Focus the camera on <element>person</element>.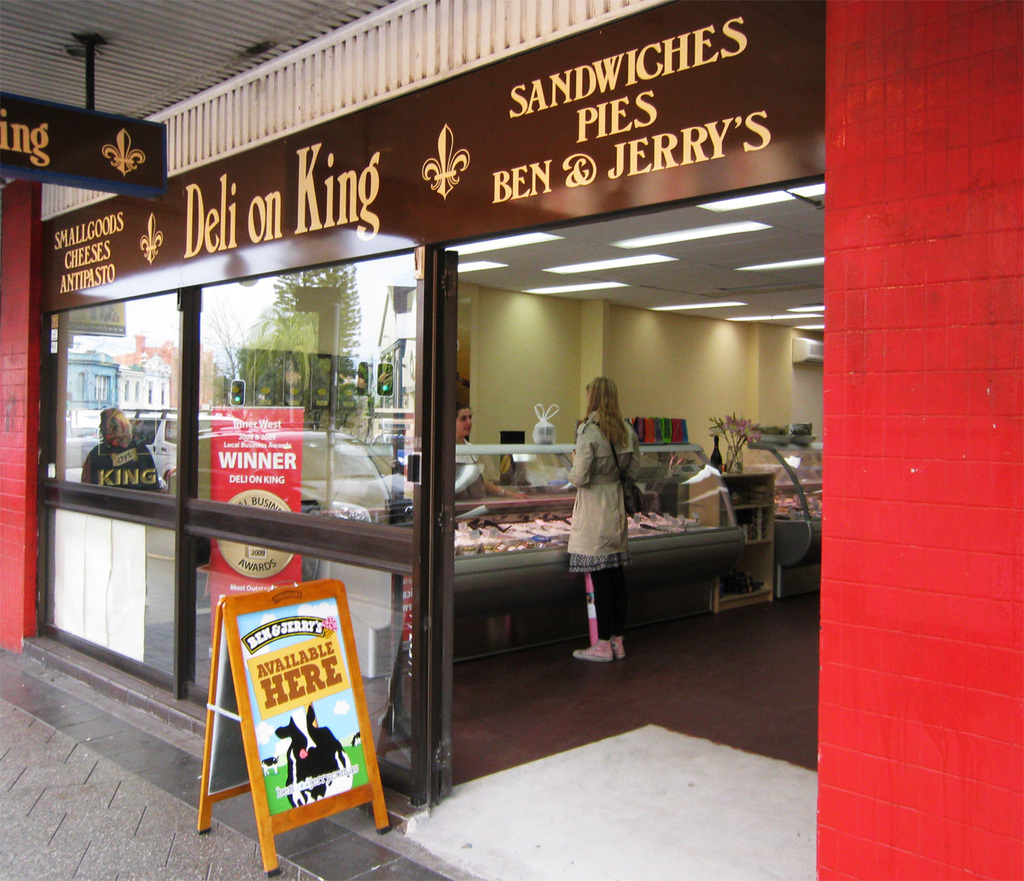
Focus region: 560 361 659 666.
